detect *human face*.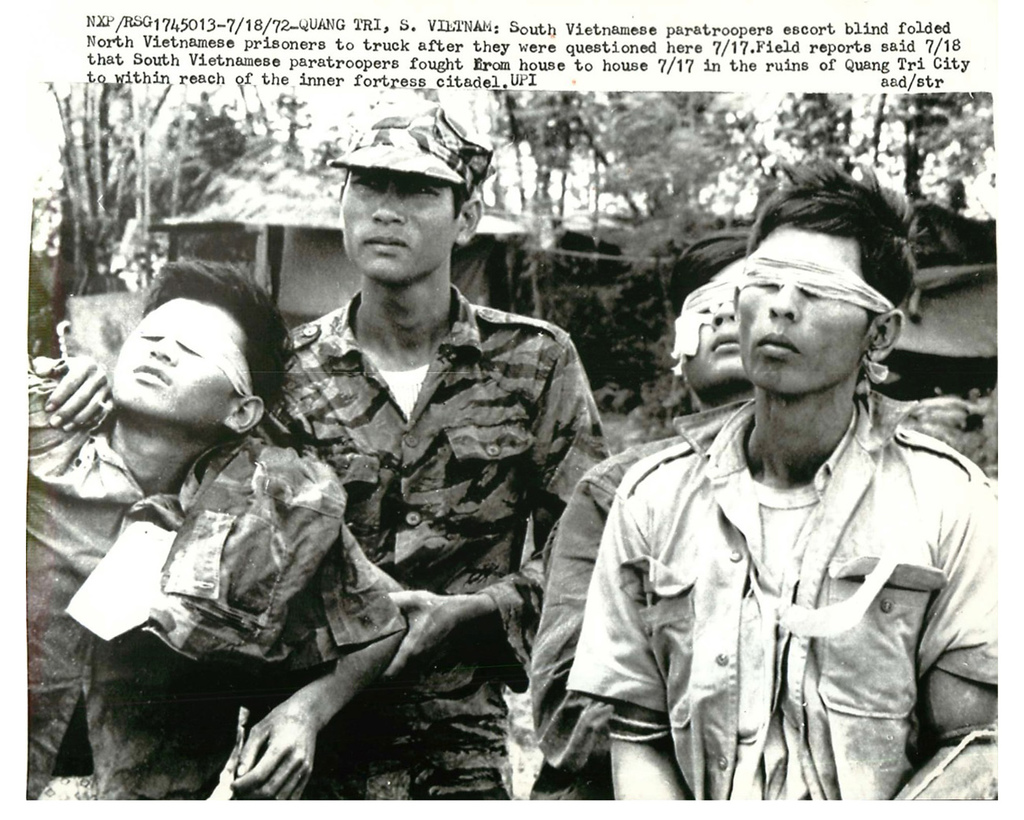
Detected at 109,298,250,413.
